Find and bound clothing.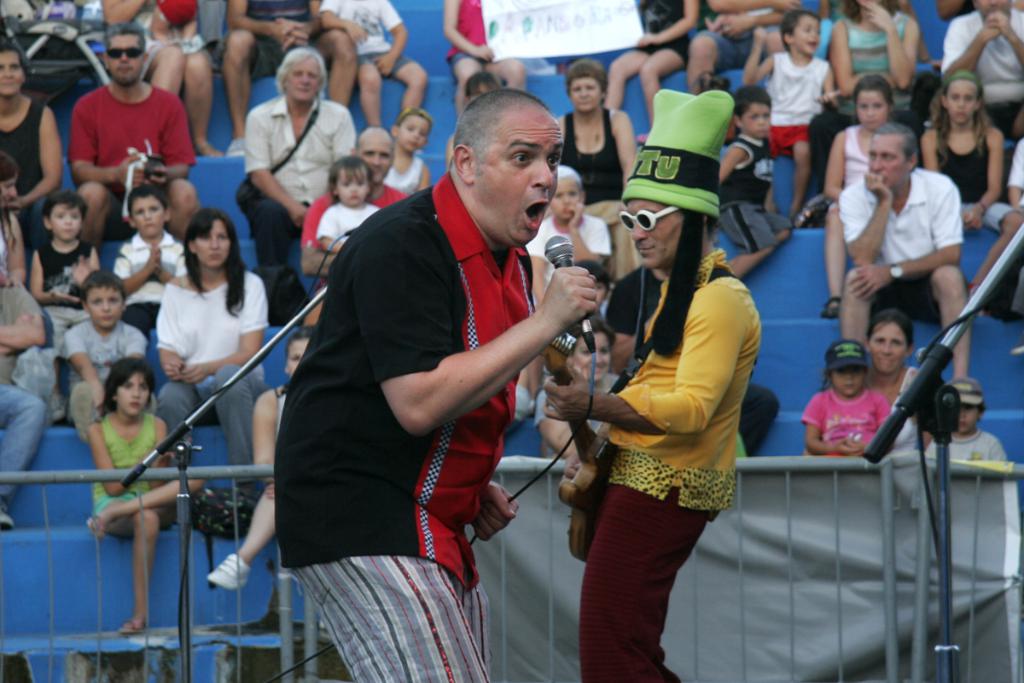
Bound: (692, 0, 769, 74).
